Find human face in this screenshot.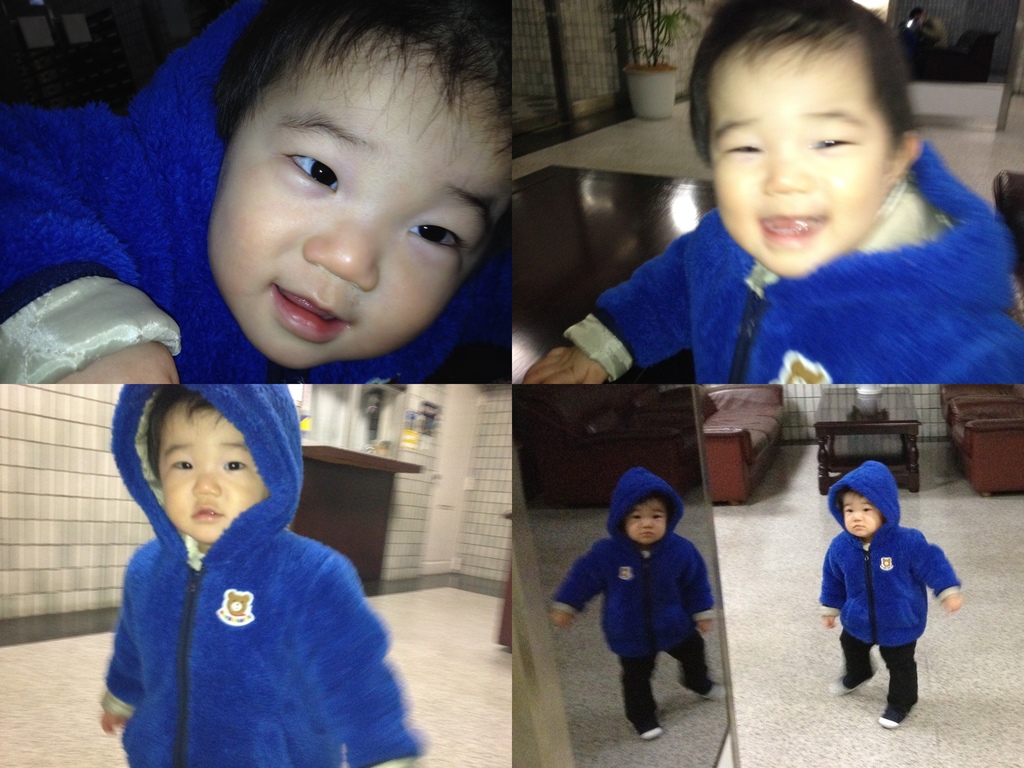
The bounding box for human face is {"x1": 205, "y1": 29, "x2": 511, "y2": 368}.
